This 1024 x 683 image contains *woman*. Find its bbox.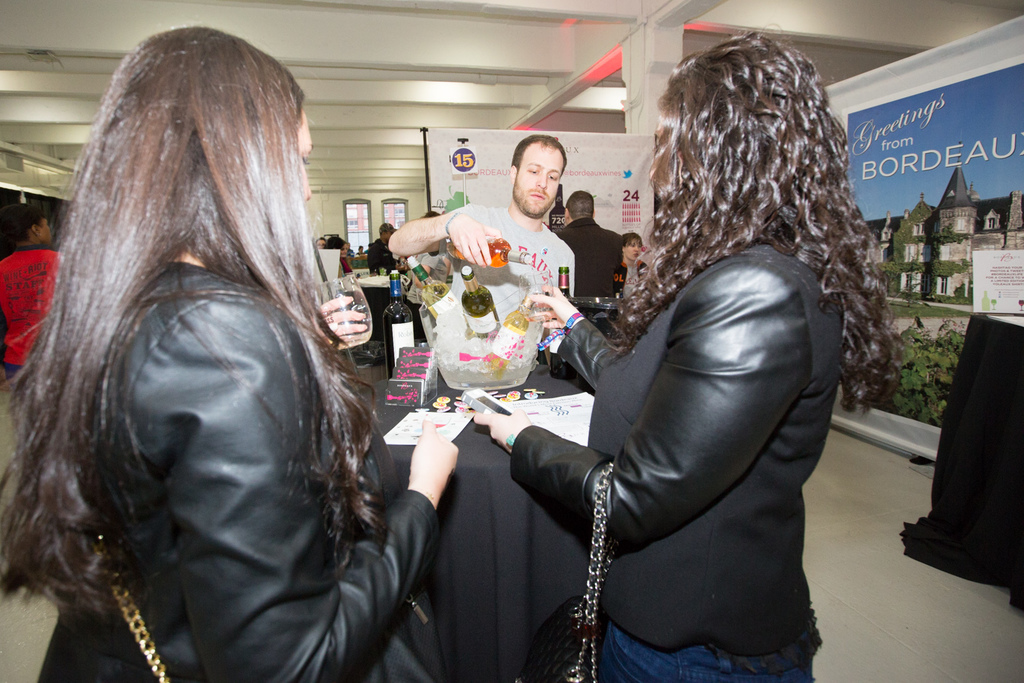
crop(467, 28, 898, 682).
